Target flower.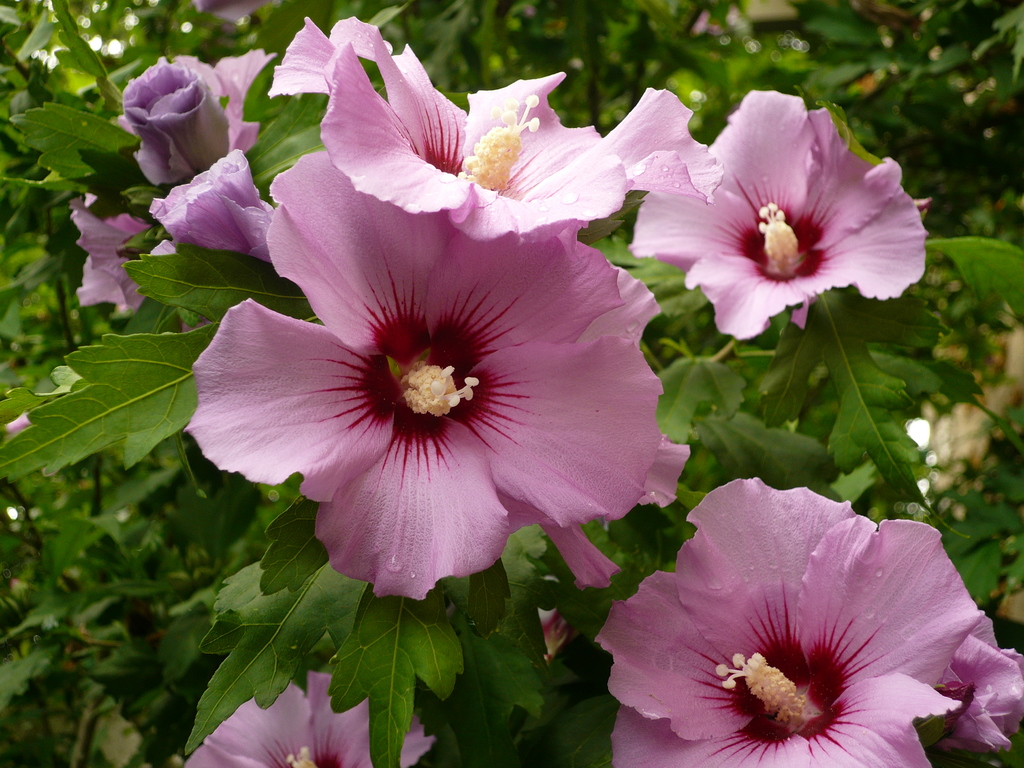
Target region: crop(618, 705, 938, 767).
